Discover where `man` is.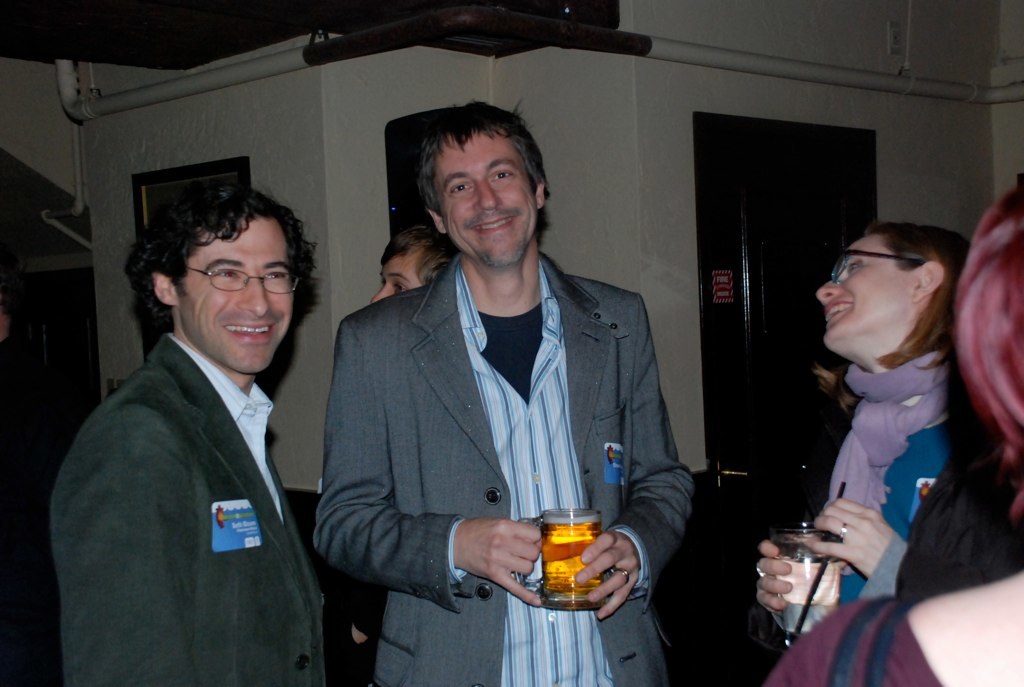
Discovered at box=[315, 96, 696, 686].
